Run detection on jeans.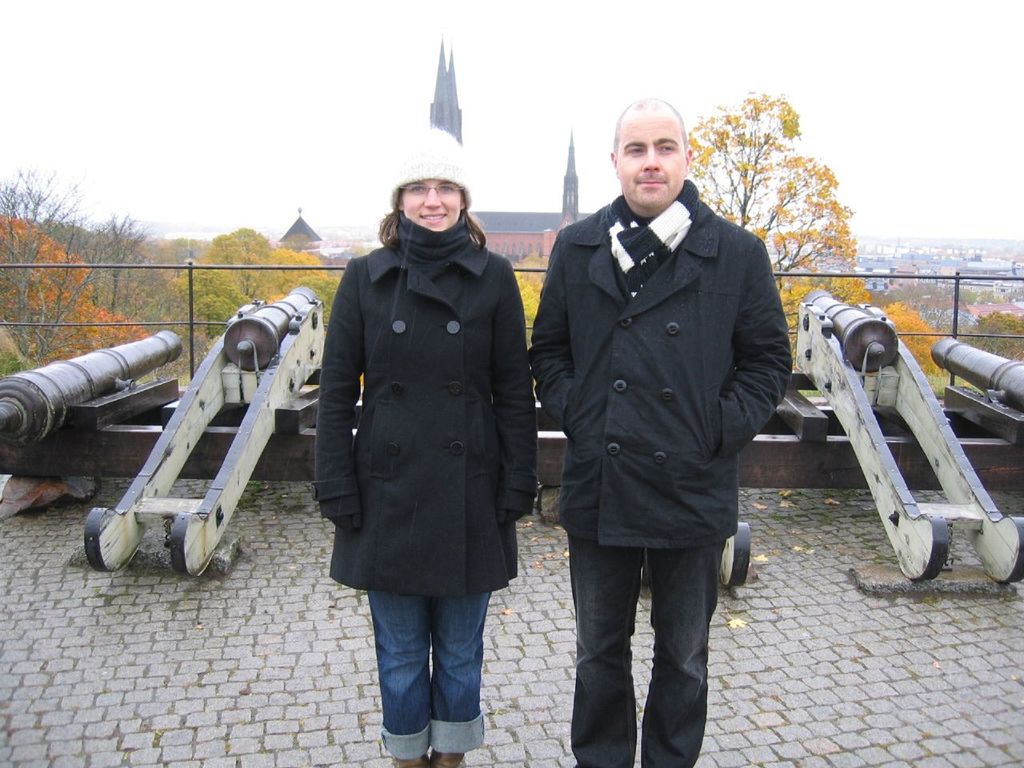
Result: region(566, 534, 718, 767).
